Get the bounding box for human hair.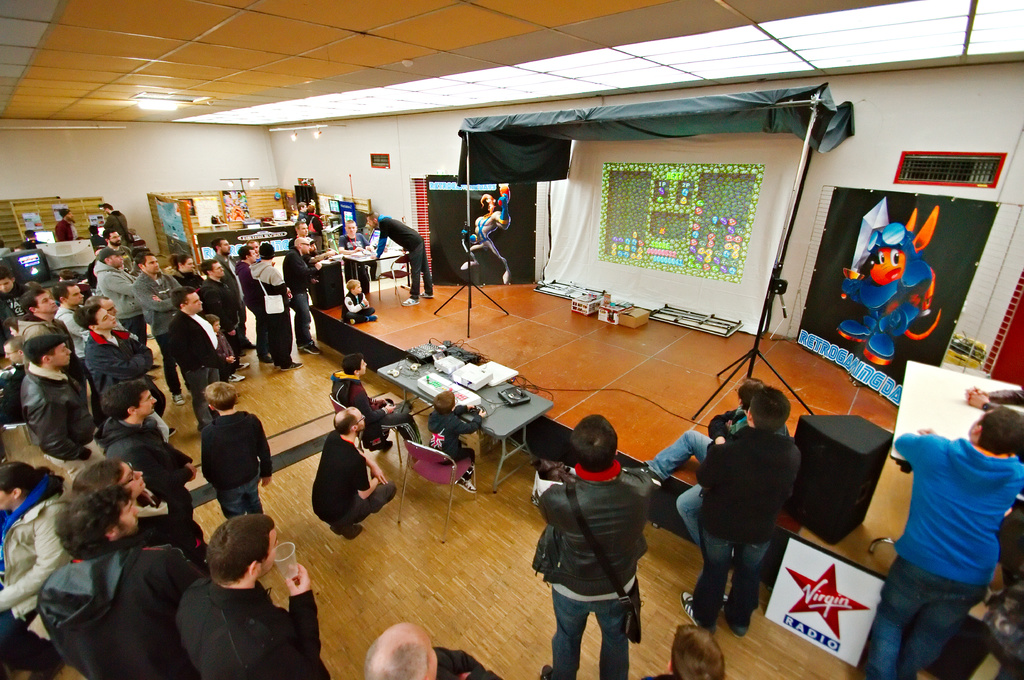
[31,347,57,367].
